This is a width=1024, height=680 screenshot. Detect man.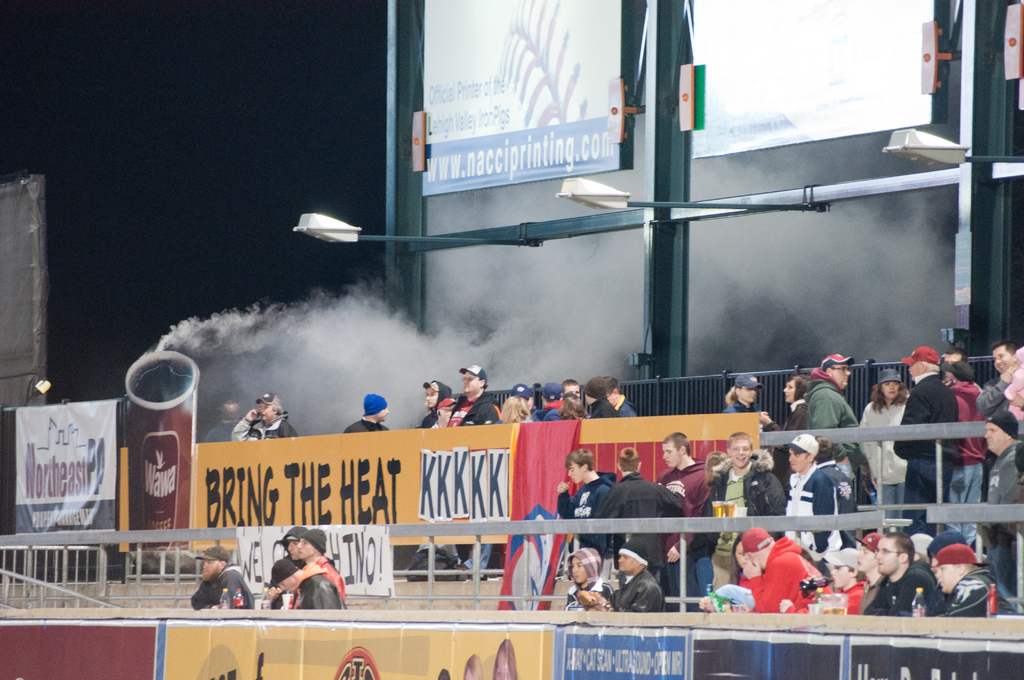
rect(442, 362, 508, 424).
